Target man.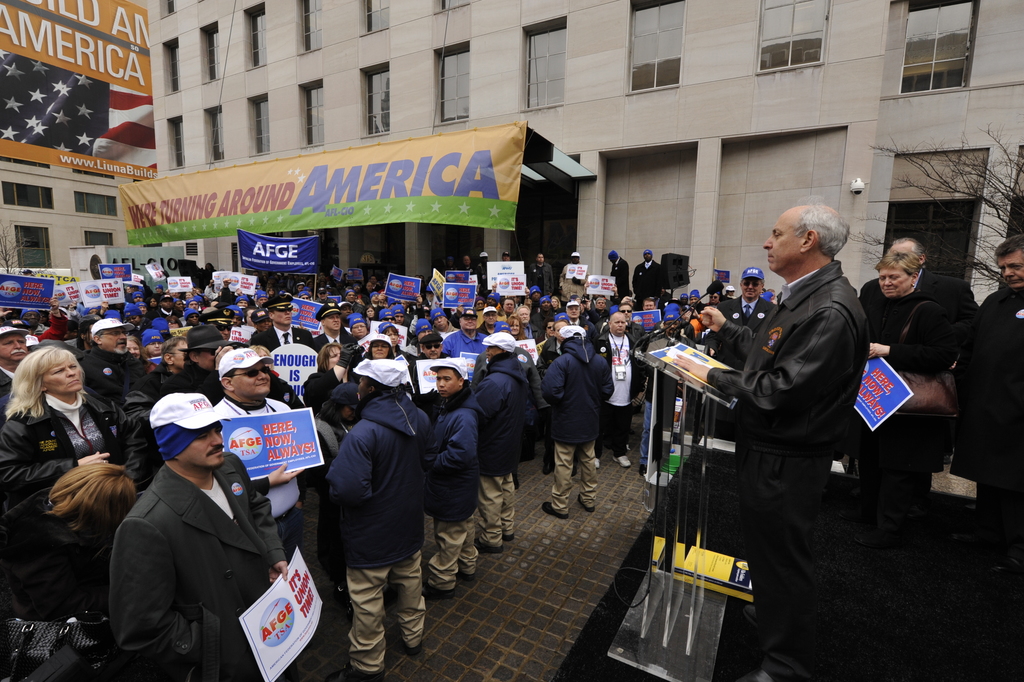
Target region: {"x1": 565, "y1": 300, "x2": 590, "y2": 330}.
